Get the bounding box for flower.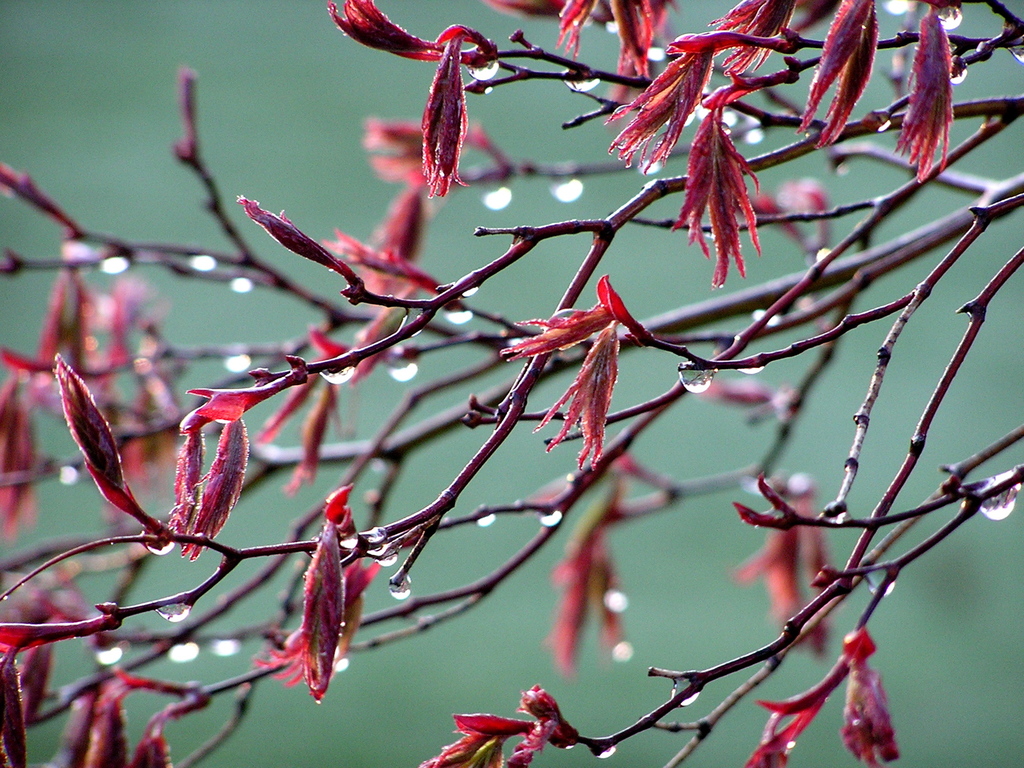
{"x1": 674, "y1": 84, "x2": 769, "y2": 284}.
